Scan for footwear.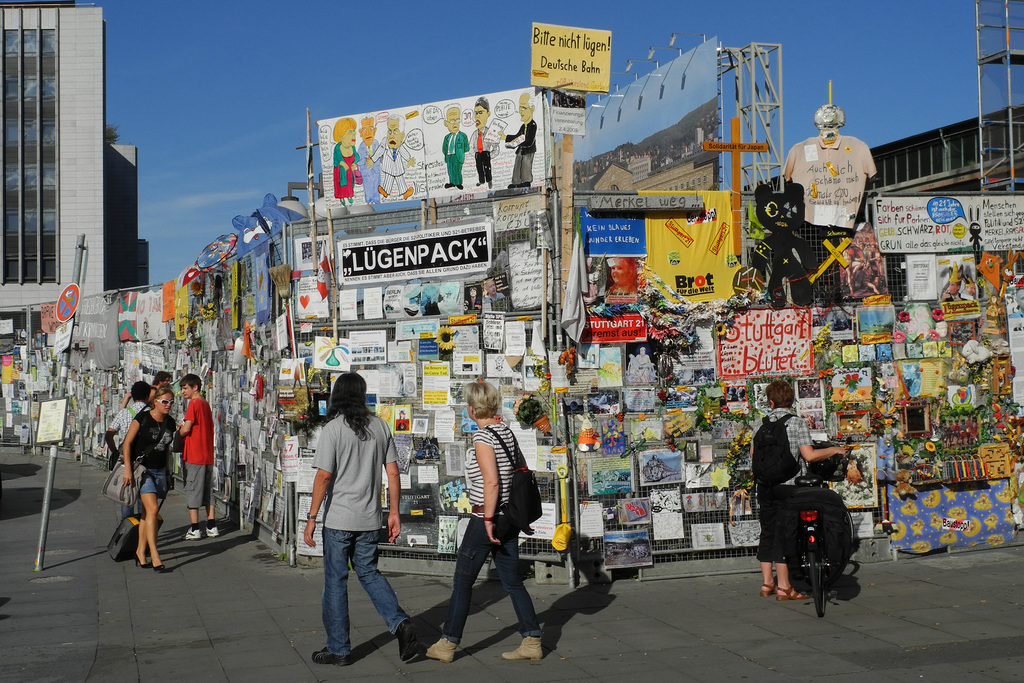
Scan result: bbox(186, 528, 205, 543).
